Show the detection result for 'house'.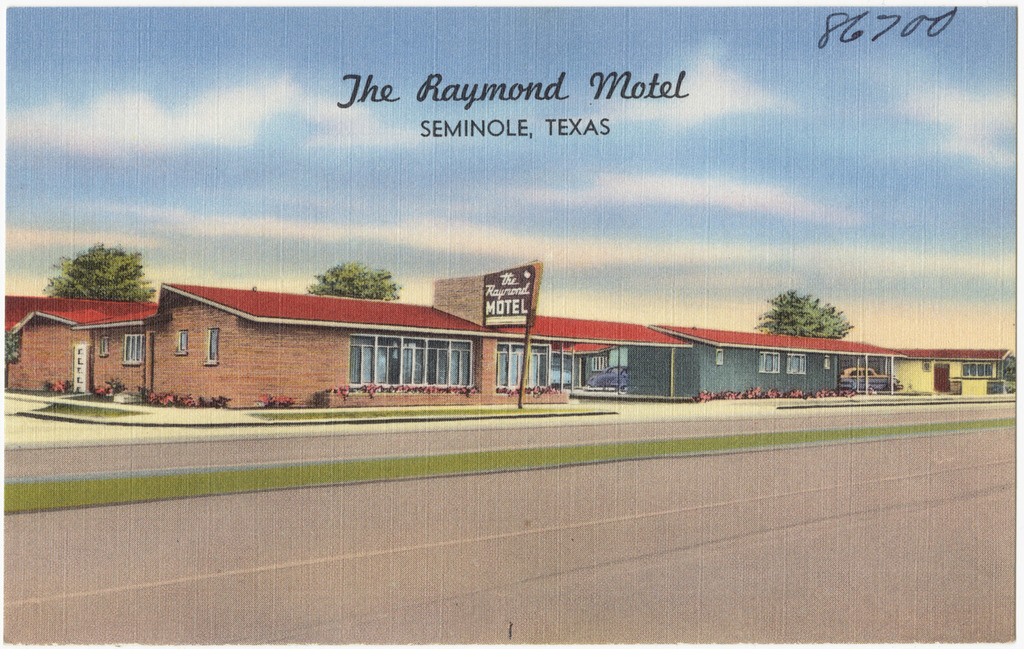
(left=5, top=293, right=156, bottom=405).
